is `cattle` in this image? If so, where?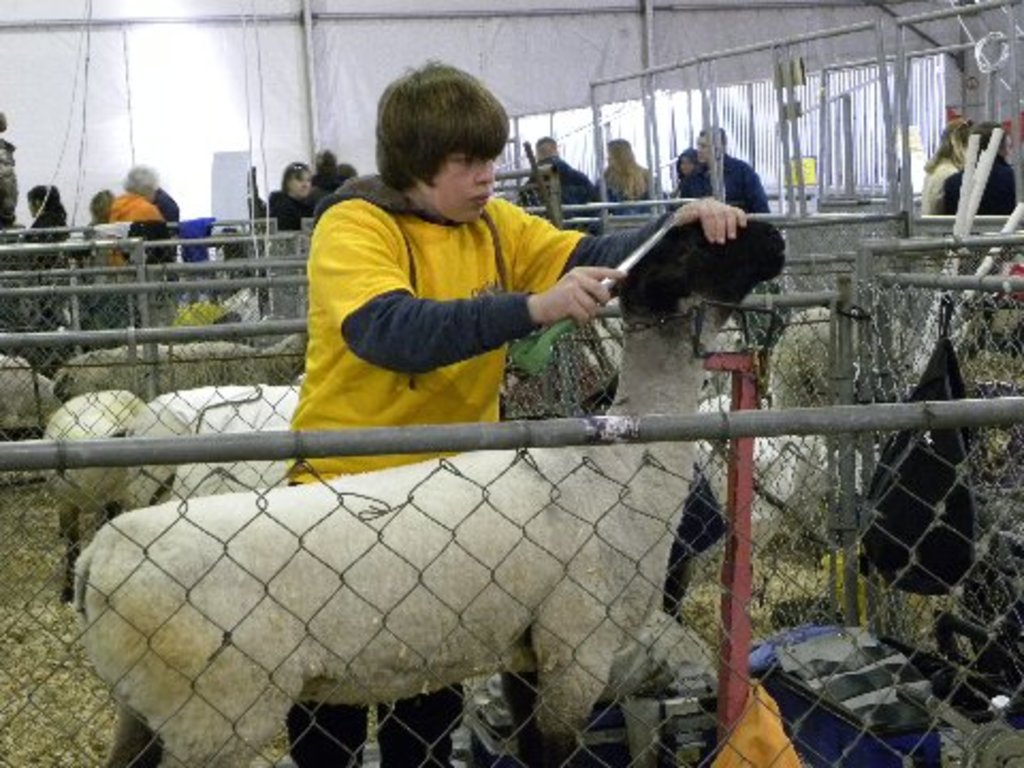
Yes, at [x1=55, y1=324, x2=777, y2=767].
